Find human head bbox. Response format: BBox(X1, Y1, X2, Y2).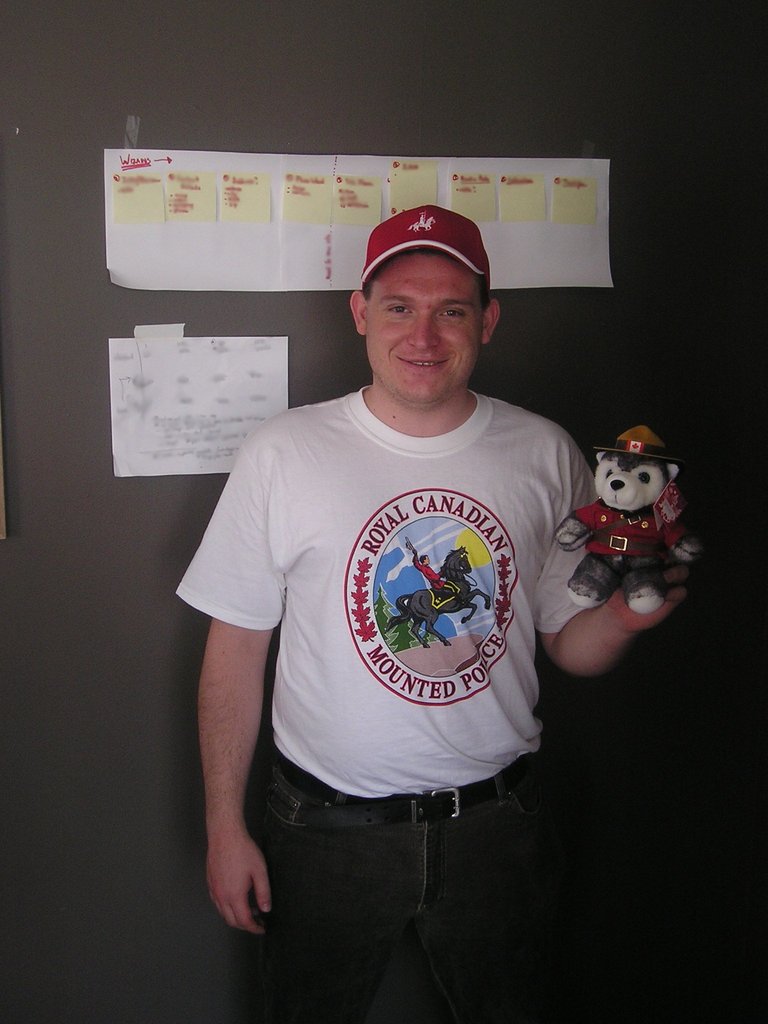
BBox(337, 201, 506, 397).
